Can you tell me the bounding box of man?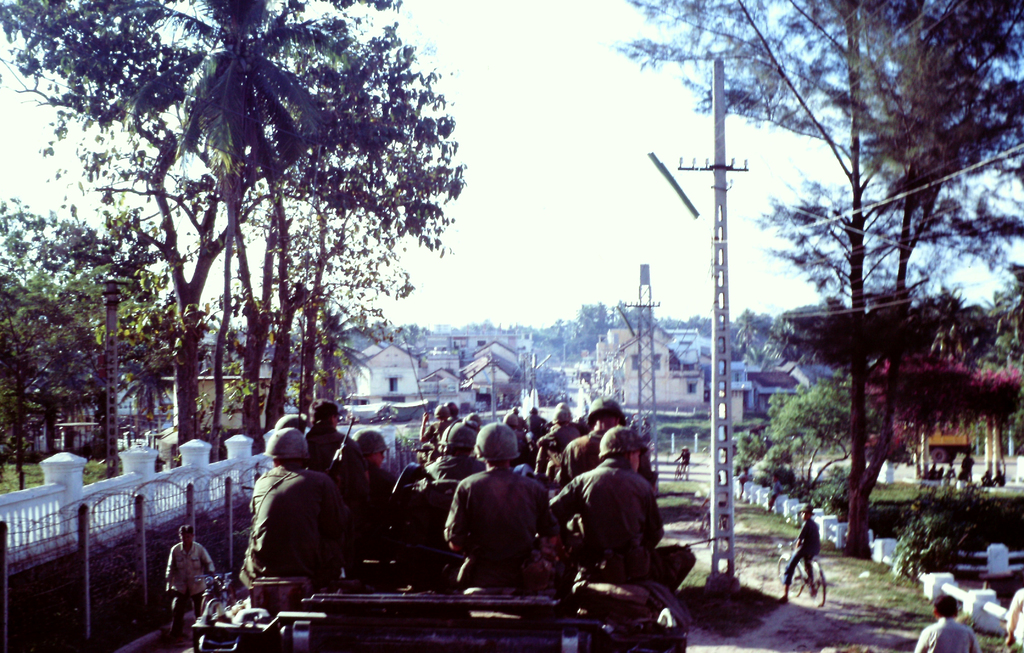
pyautogui.locateOnScreen(559, 396, 652, 495).
